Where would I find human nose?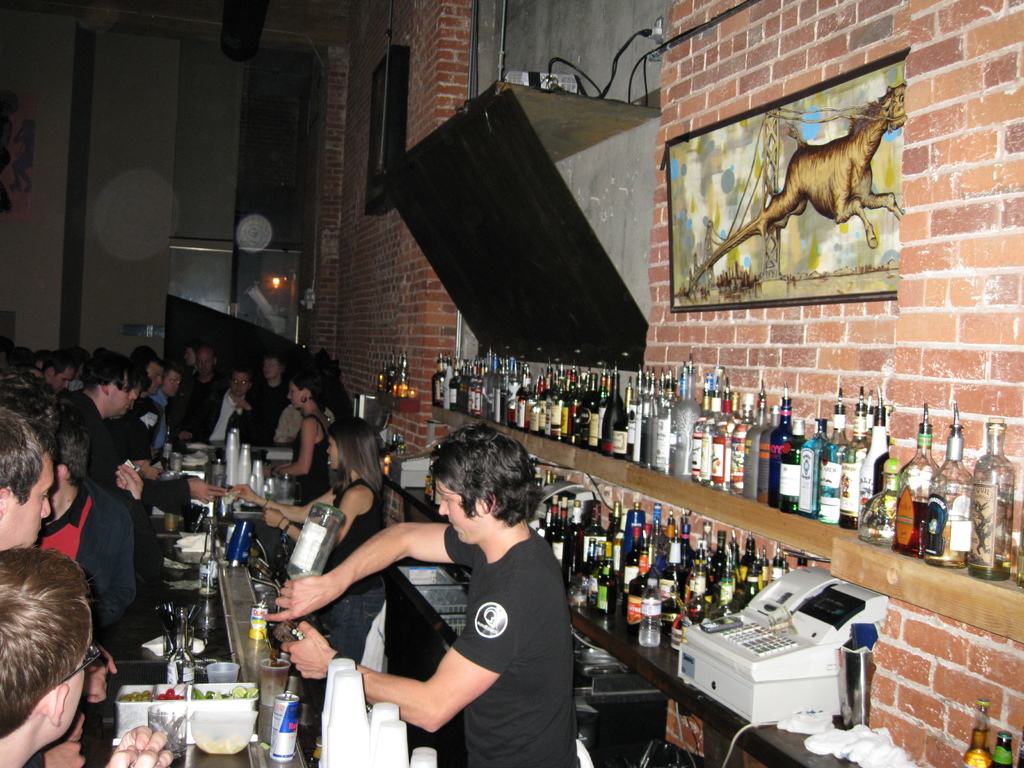
At left=264, top=365, right=268, bottom=371.
